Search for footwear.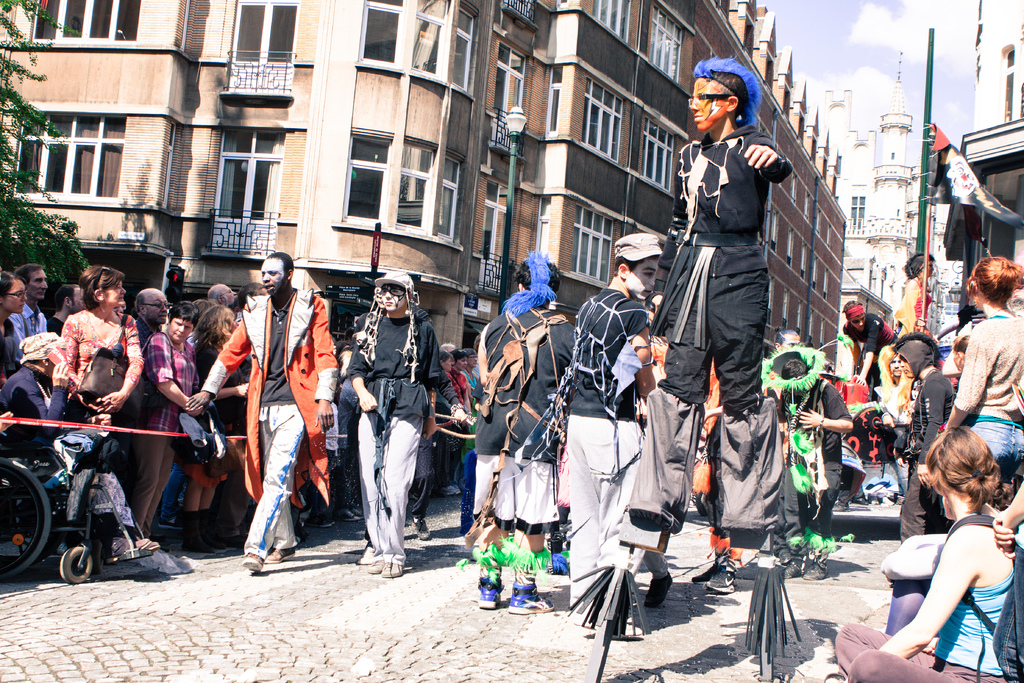
Found at 797, 556, 820, 580.
